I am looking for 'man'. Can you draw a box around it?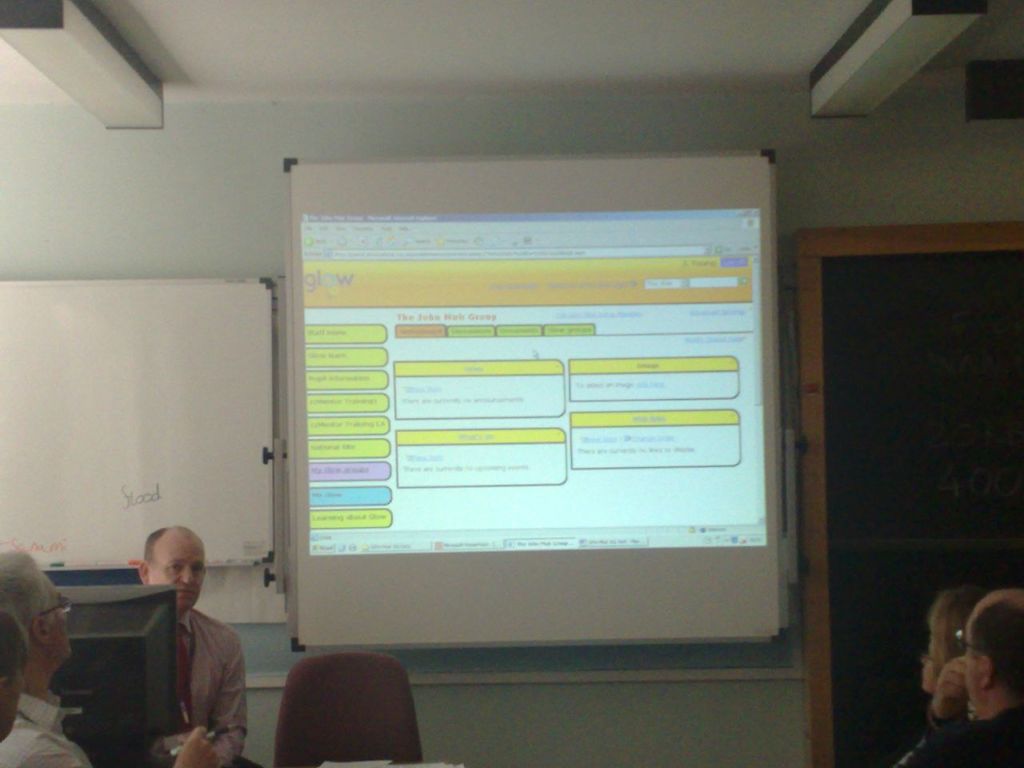
Sure, the bounding box is Rect(909, 588, 1023, 767).
